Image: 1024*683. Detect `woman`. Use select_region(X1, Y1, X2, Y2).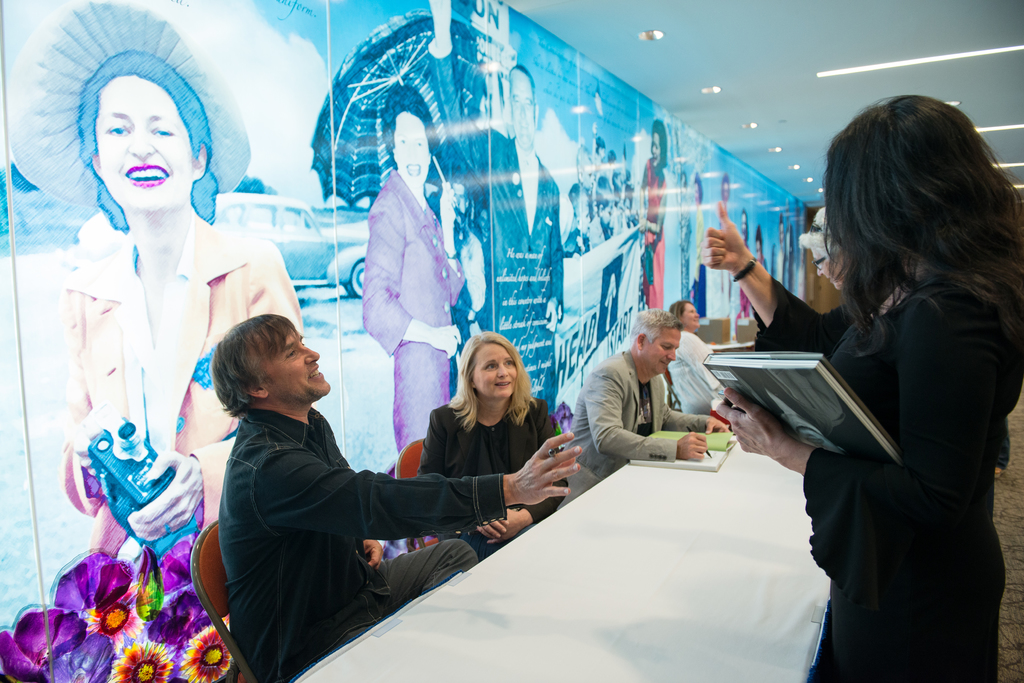
select_region(361, 93, 475, 455).
